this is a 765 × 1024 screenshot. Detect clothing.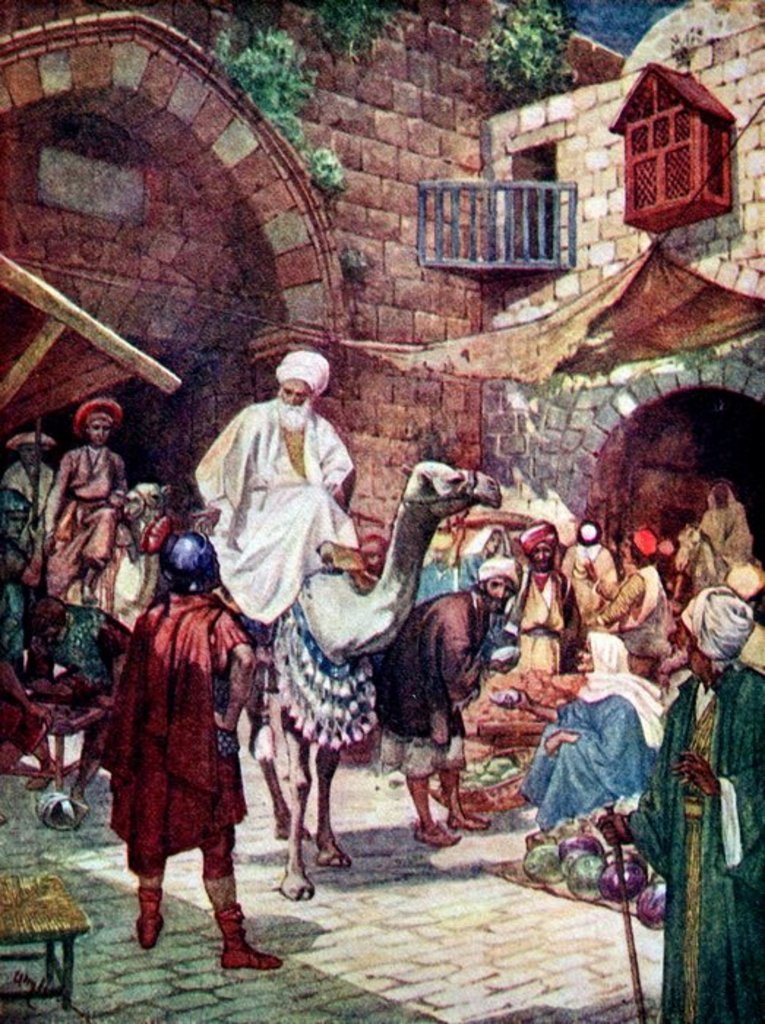
<box>399,591,493,733</box>.
